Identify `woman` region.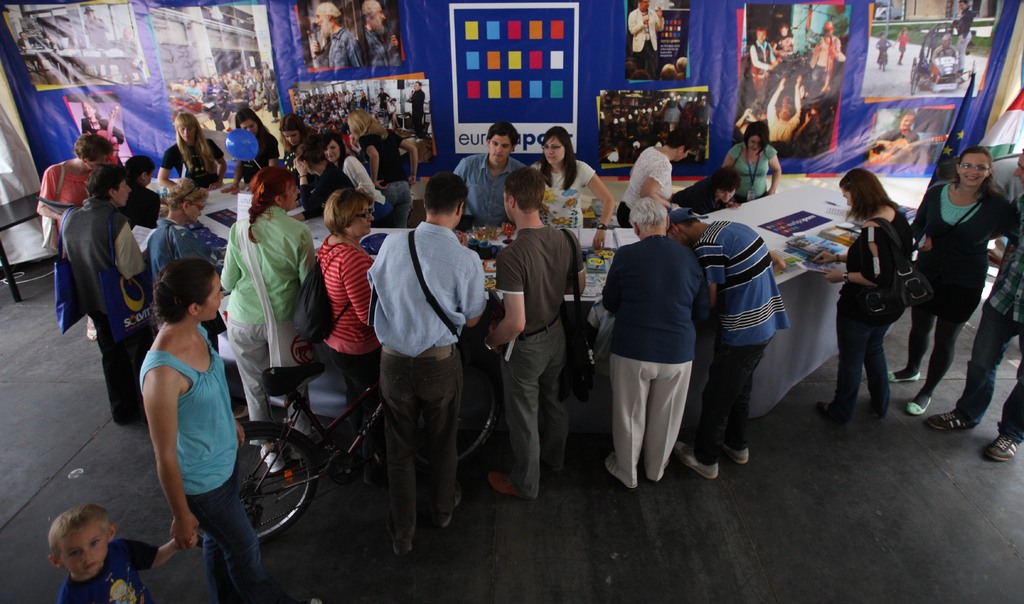
Region: crop(41, 132, 96, 257).
